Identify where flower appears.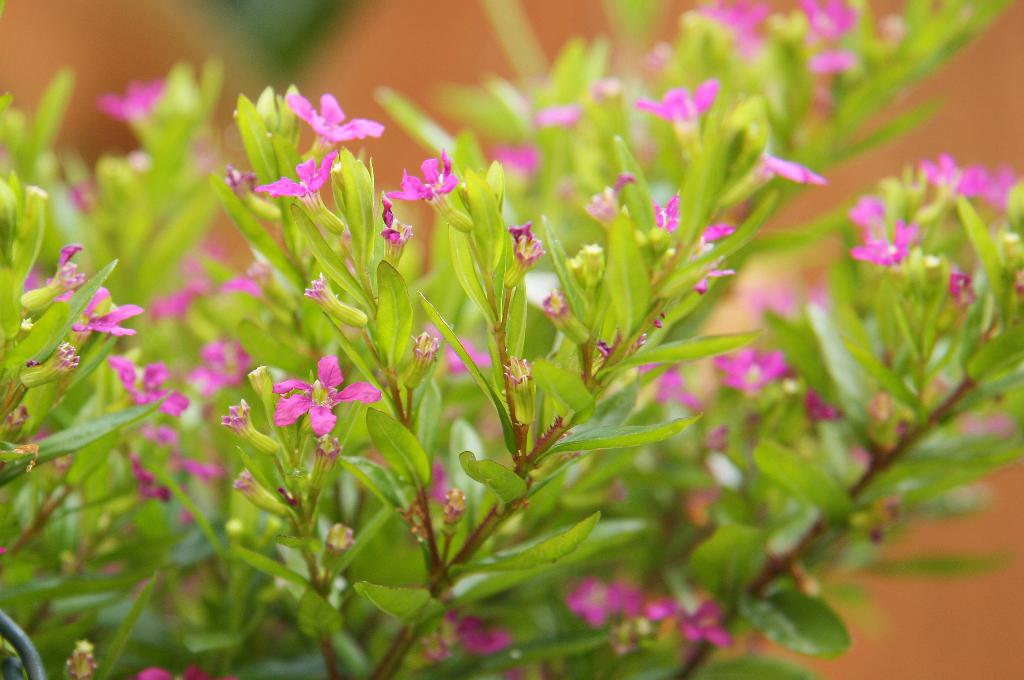
Appears at [x1=649, y1=190, x2=687, y2=234].
